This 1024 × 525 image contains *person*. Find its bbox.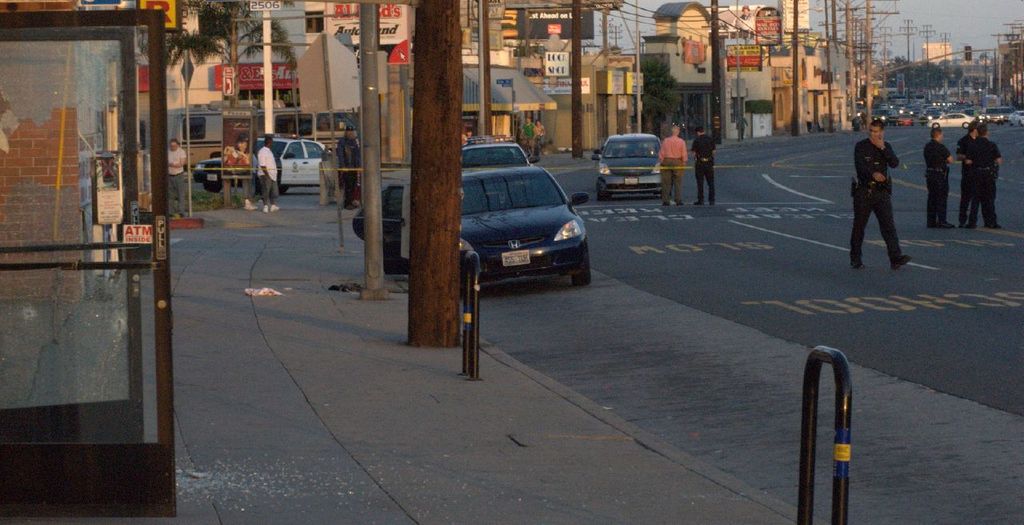
locate(258, 133, 284, 216).
